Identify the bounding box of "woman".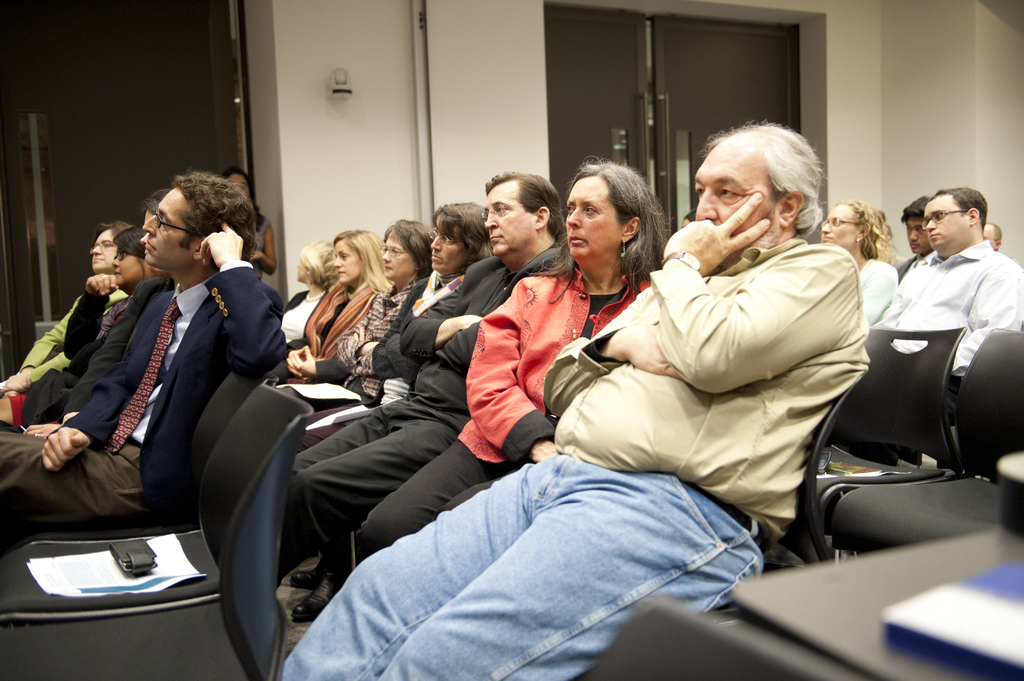
[278, 241, 328, 340].
